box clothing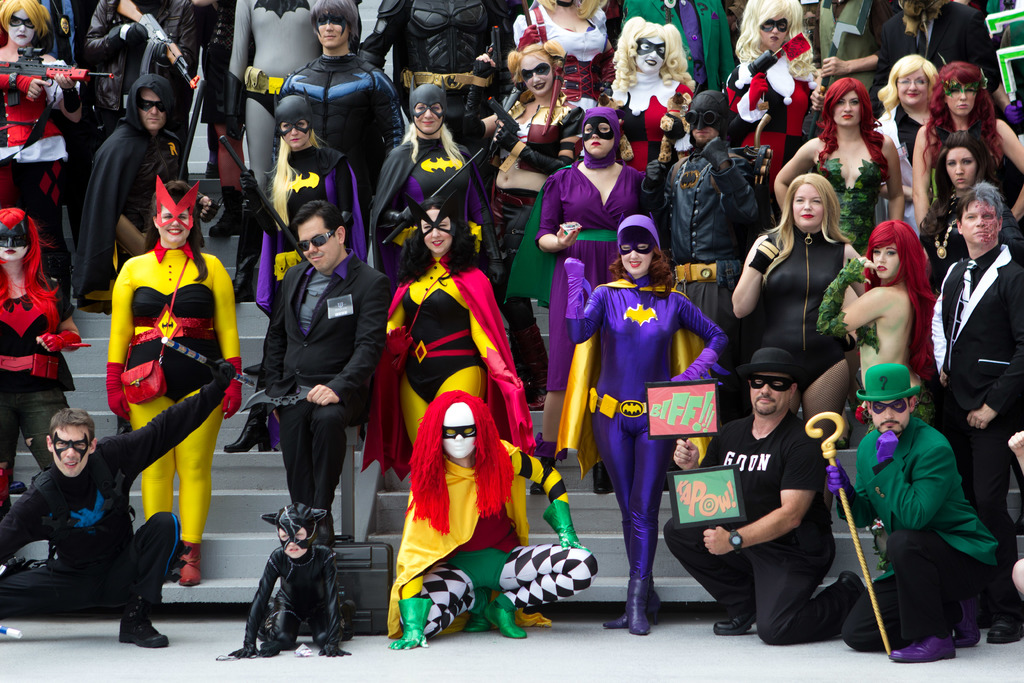
BBox(664, 422, 851, 641)
